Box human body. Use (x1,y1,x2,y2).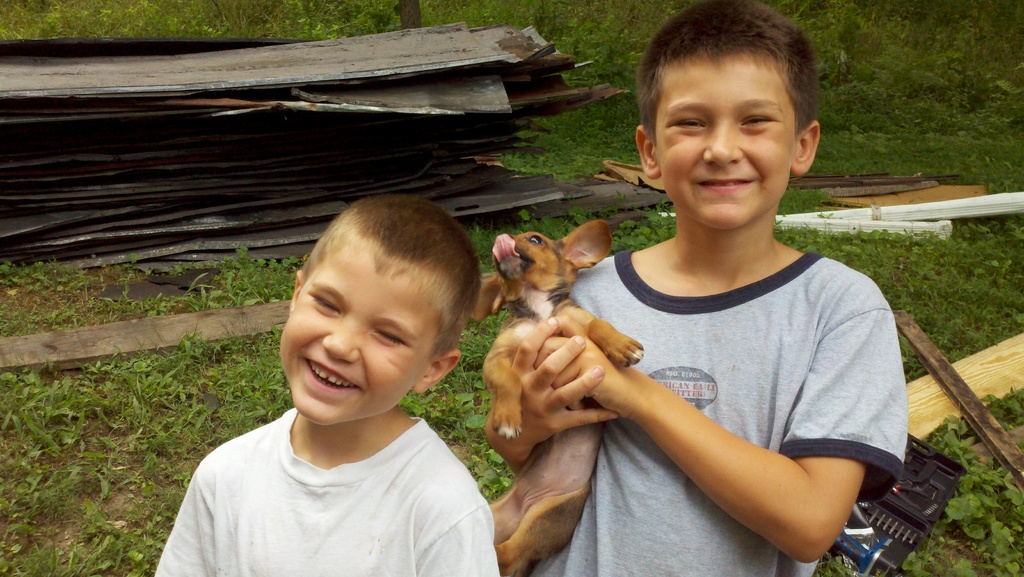
(491,1,927,576).
